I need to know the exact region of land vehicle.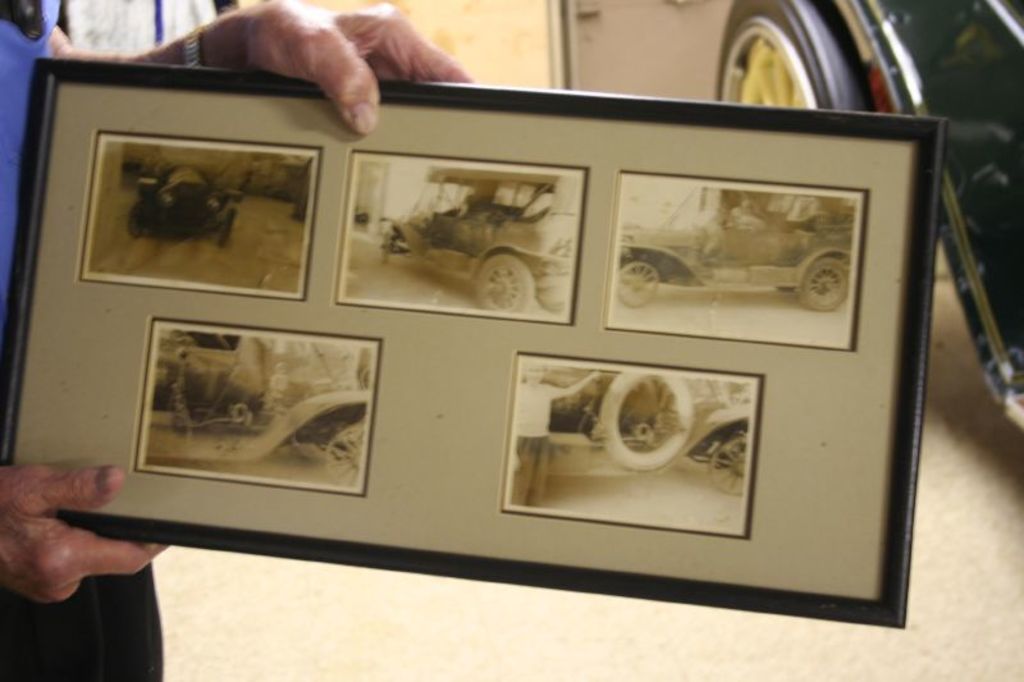
Region: {"x1": 128, "y1": 165, "x2": 232, "y2": 243}.
